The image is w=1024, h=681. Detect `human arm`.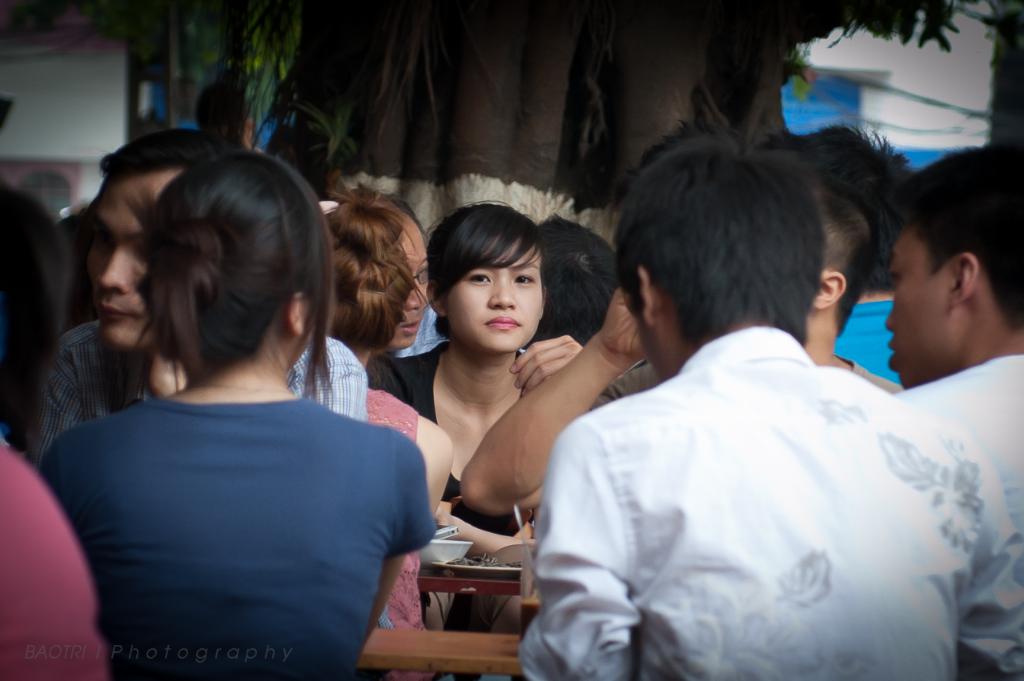
Detection: (22, 318, 92, 487).
